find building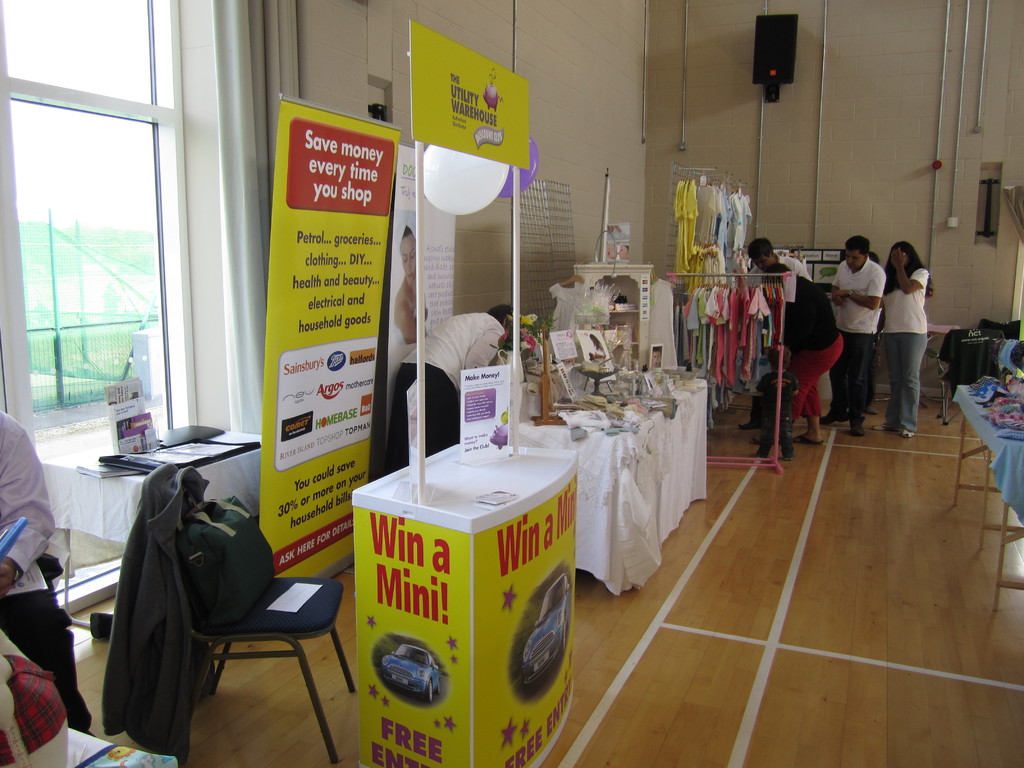
(x1=0, y1=0, x2=1023, y2=767)
